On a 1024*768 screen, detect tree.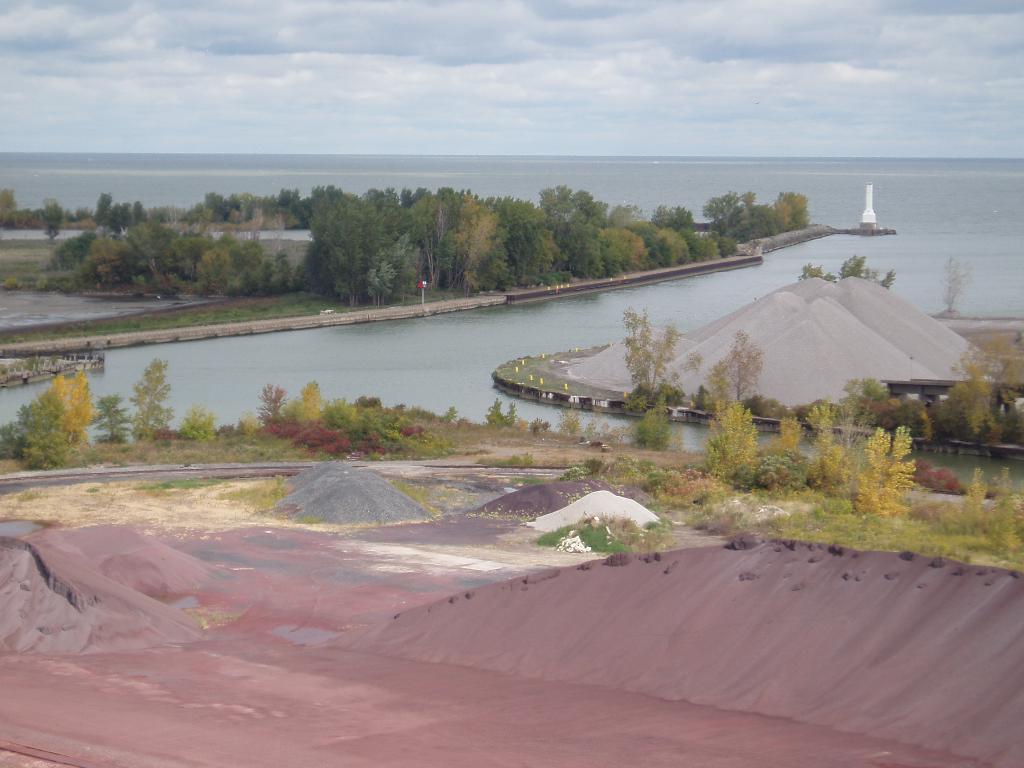
[x1=712, y1=325, x2=747, y2=420].
